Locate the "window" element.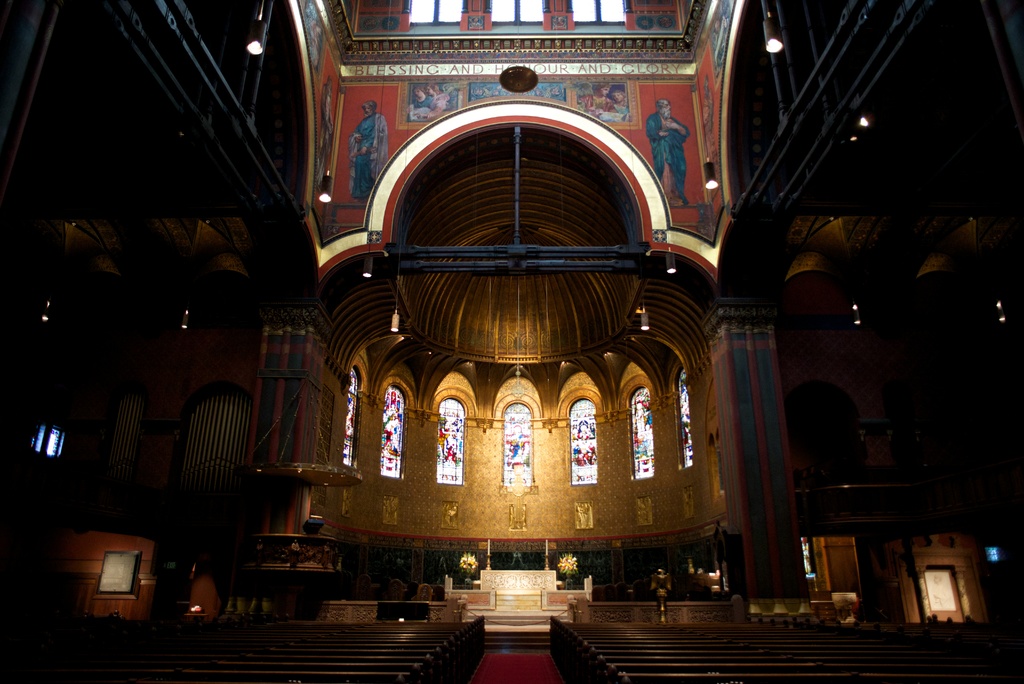
Element bbox: (348,369,359,468).
